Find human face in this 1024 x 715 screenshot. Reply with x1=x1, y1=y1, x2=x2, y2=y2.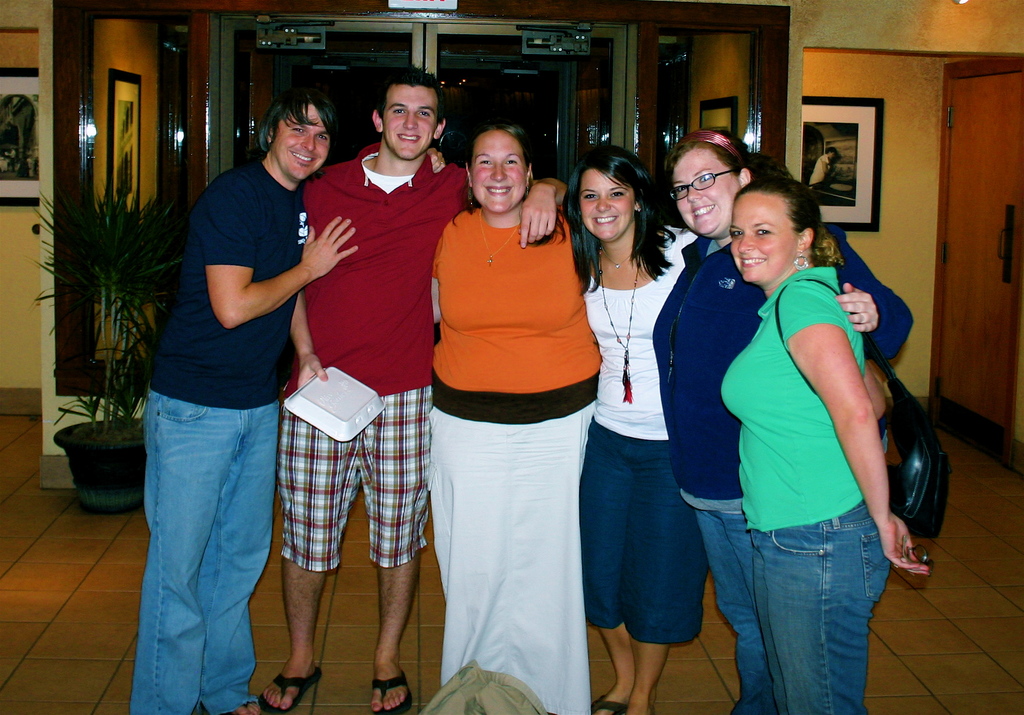
x1=473, y1=130, x2=529, y2=213.
